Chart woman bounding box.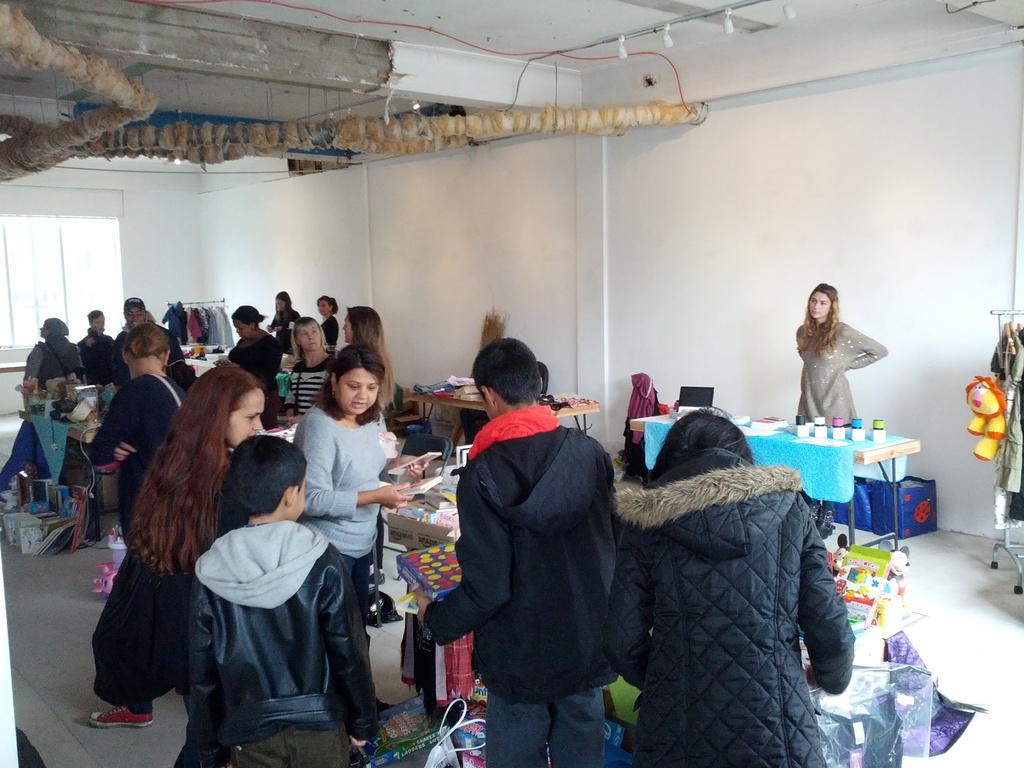
Charted: <box>602,406,854,767</box>.
